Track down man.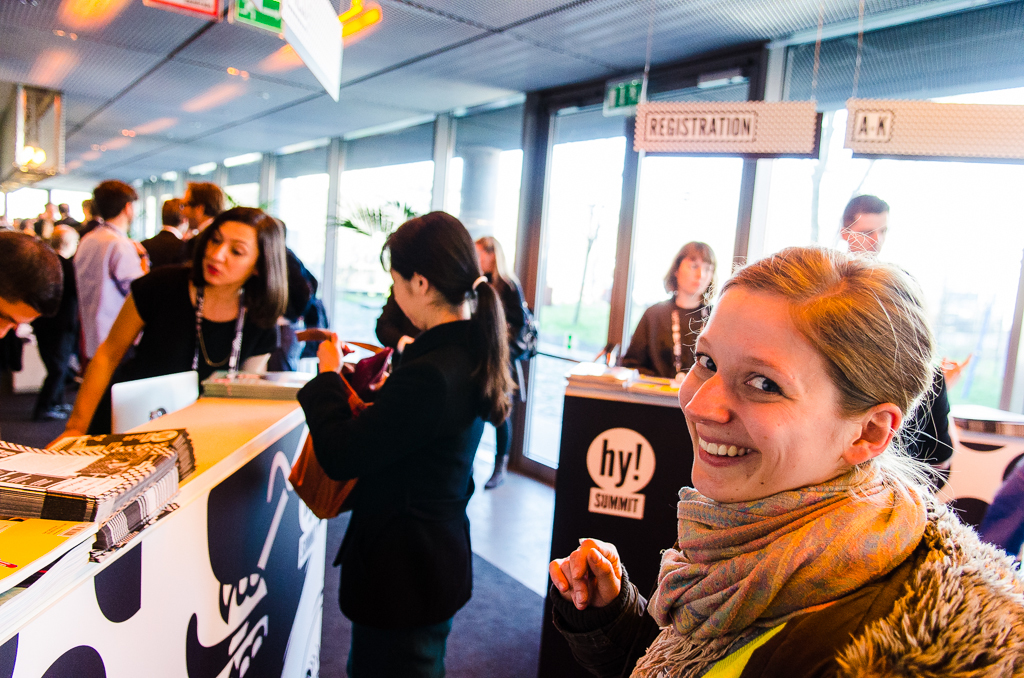
Tracked to left=175, top=184, right=231, bottom=232.
